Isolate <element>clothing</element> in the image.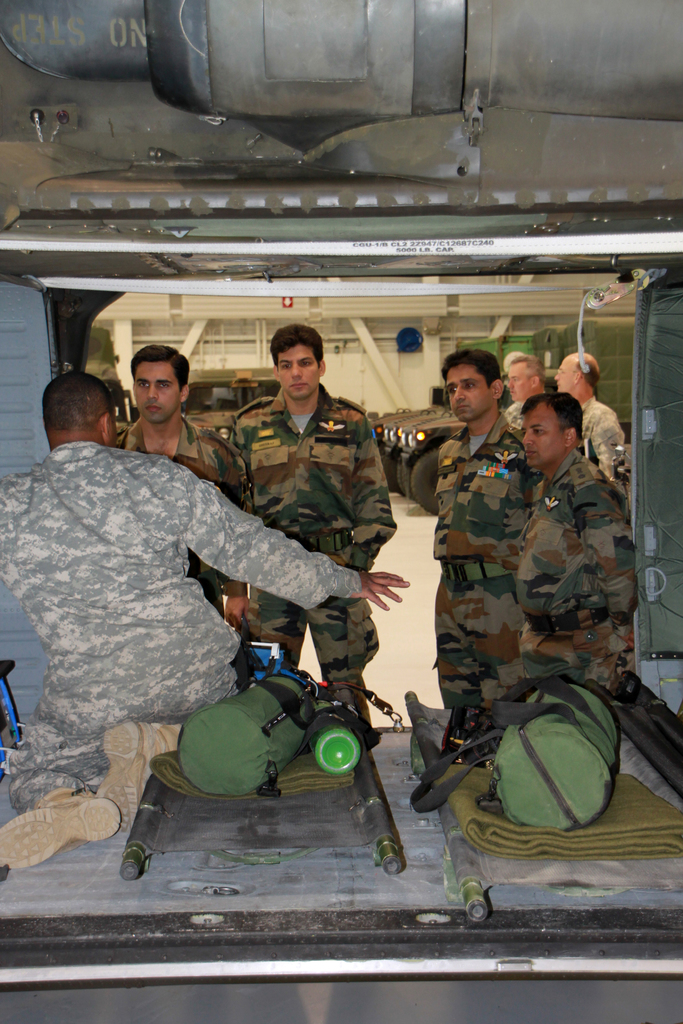
Isolated region: bbox(227, 390, 389, 694).
